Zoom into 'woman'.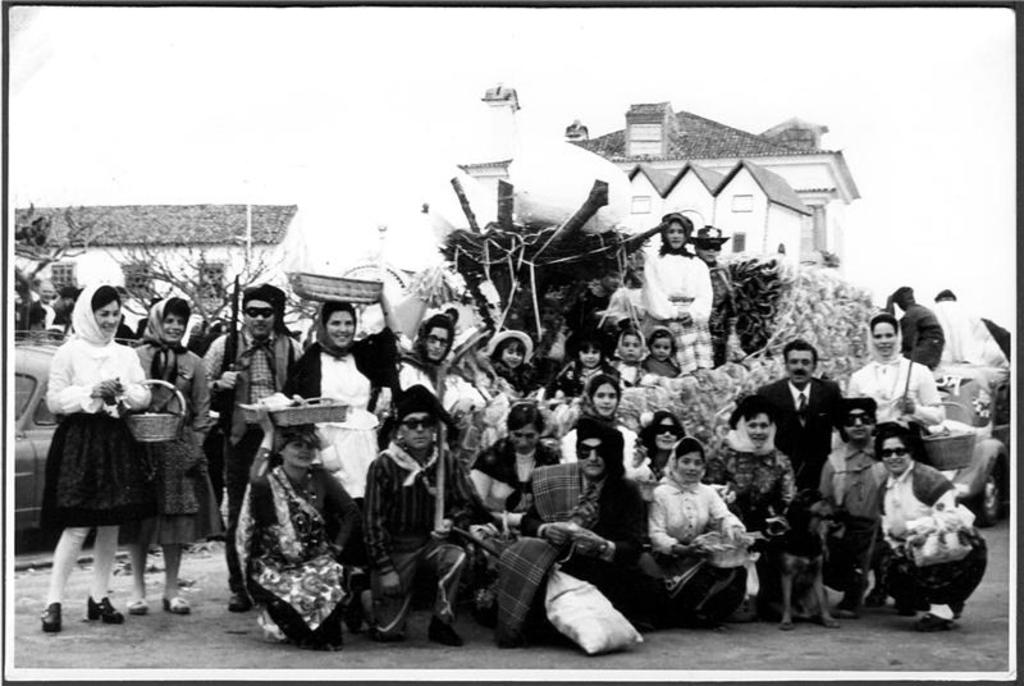
Zoom target: bbox(466, 399, 556, 523).
